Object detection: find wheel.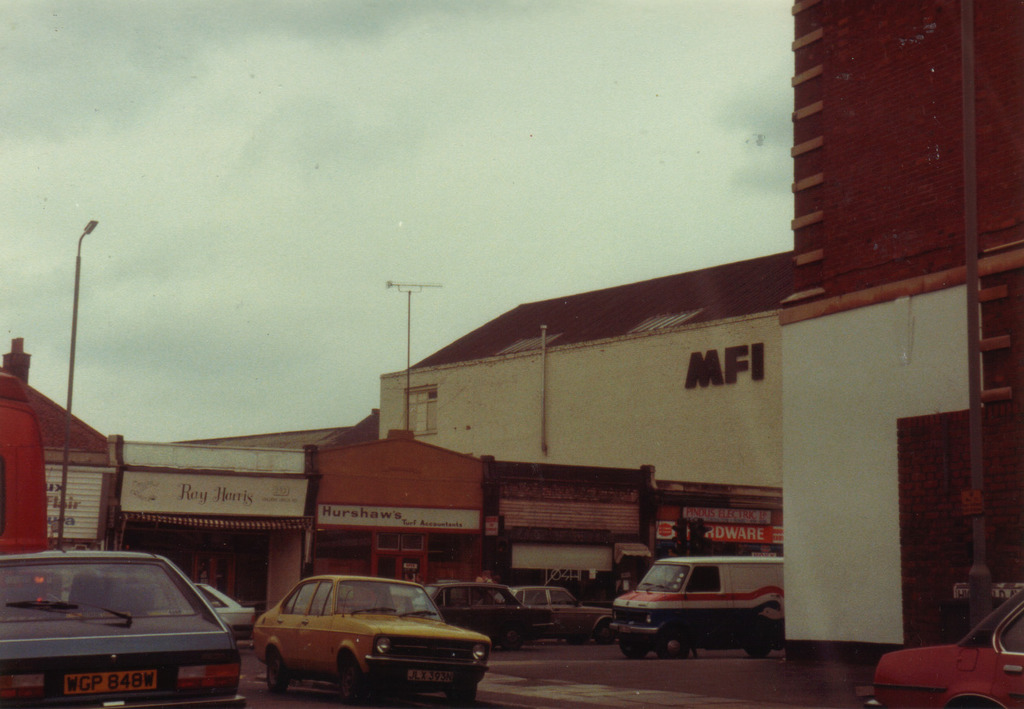
<region>600, 622, 617, 646</region>.
